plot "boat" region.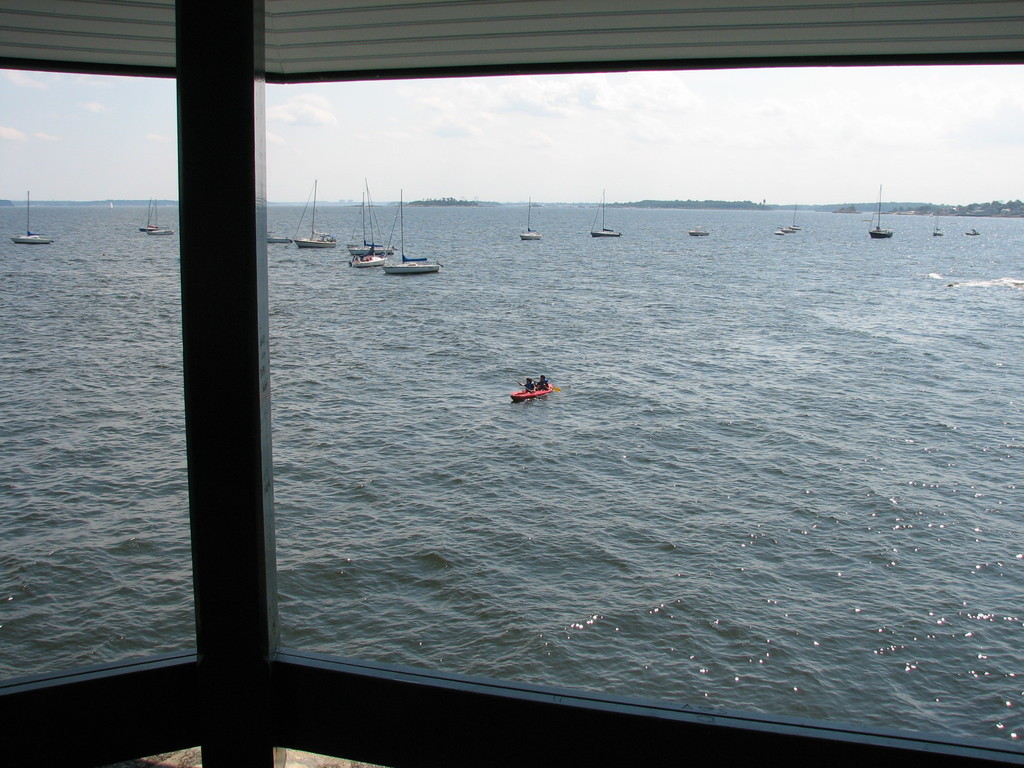
Plotted at 382:188:442:278.
